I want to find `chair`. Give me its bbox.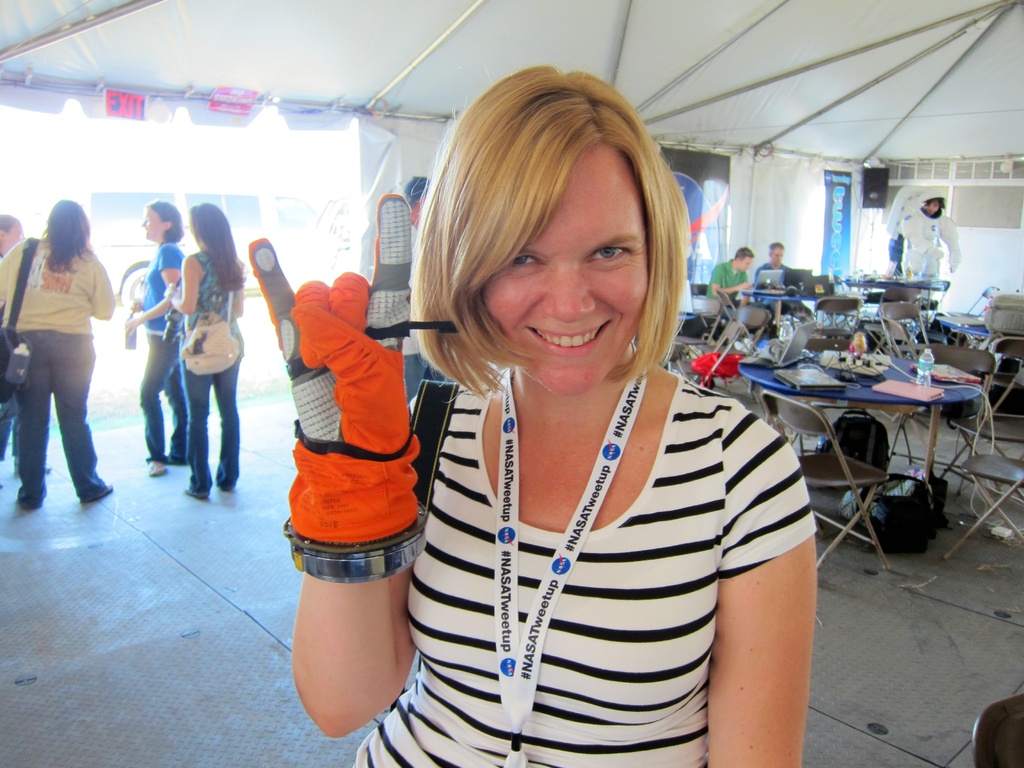
[969,693,1023,767].
